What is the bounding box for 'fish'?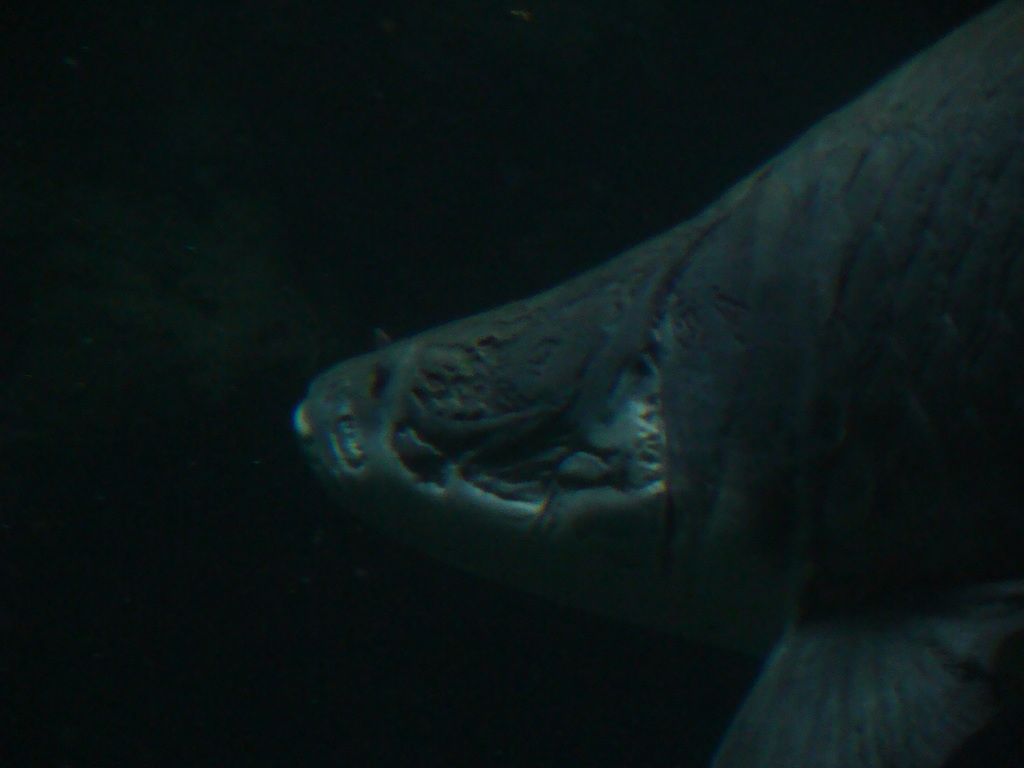
(292, 4, 1023, 767).
